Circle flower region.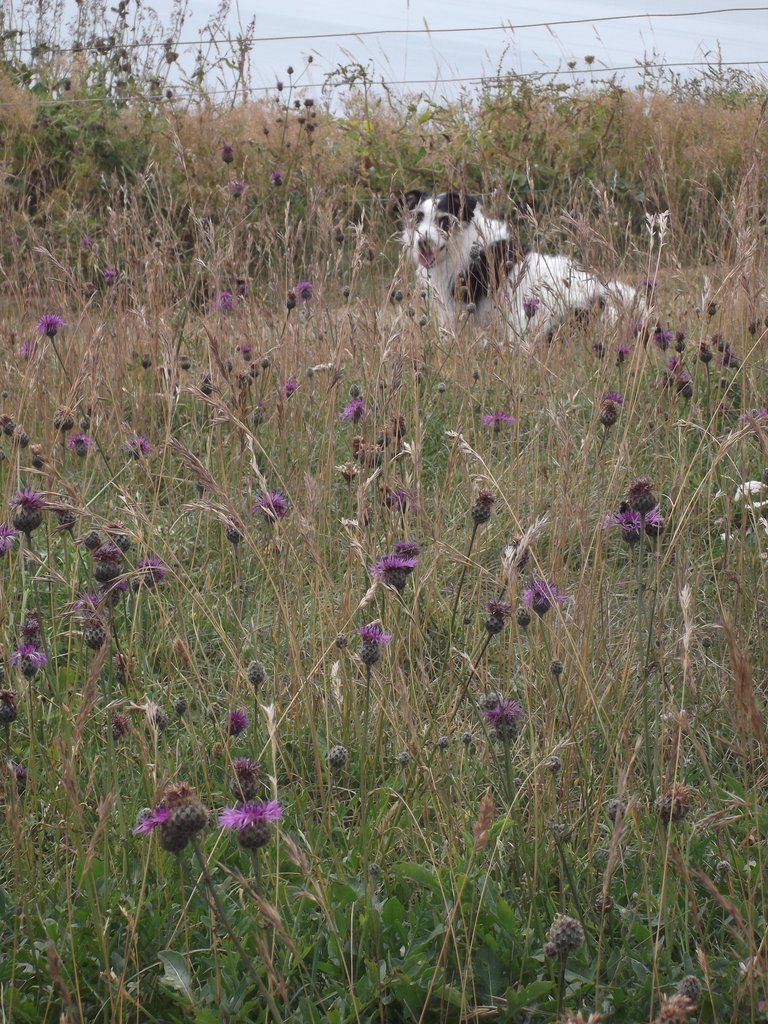
Region: [left=279, top=383, right=296, bottom=398].
